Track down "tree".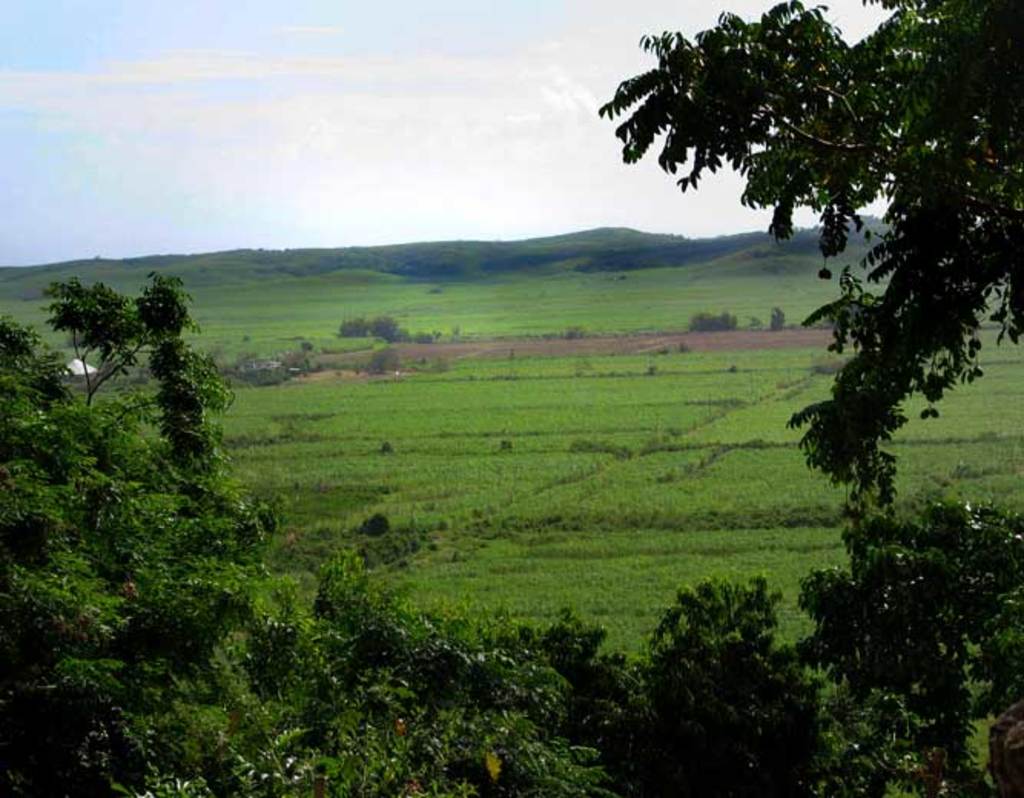
Tracked to bbox=[38, 269, 200, 414].
